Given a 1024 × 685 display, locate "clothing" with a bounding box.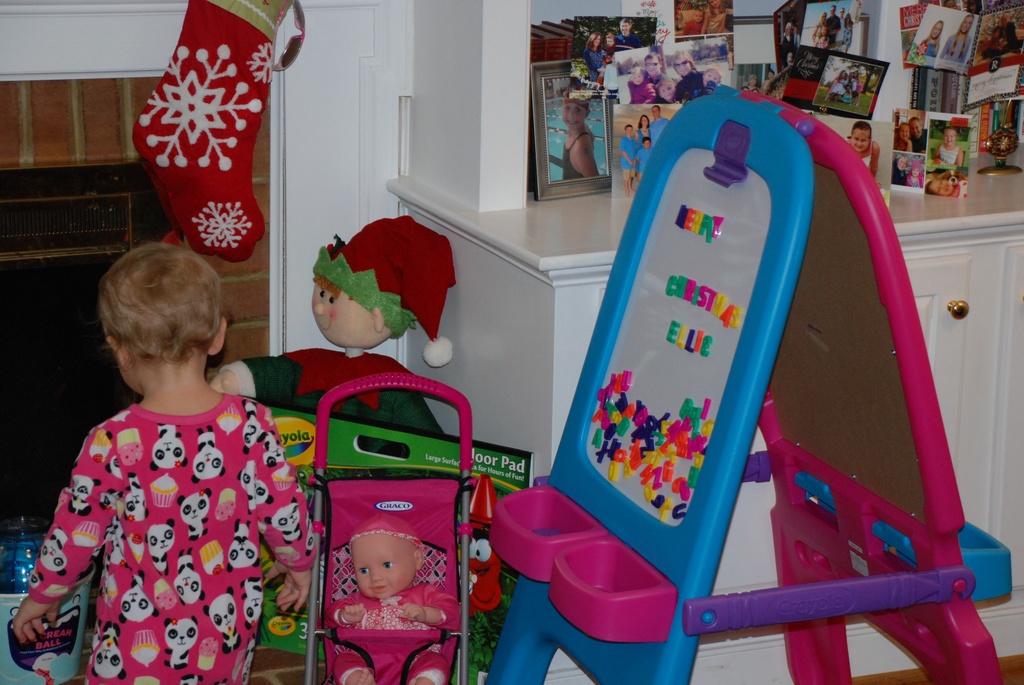
Located: (938, 146, 961, 163).
